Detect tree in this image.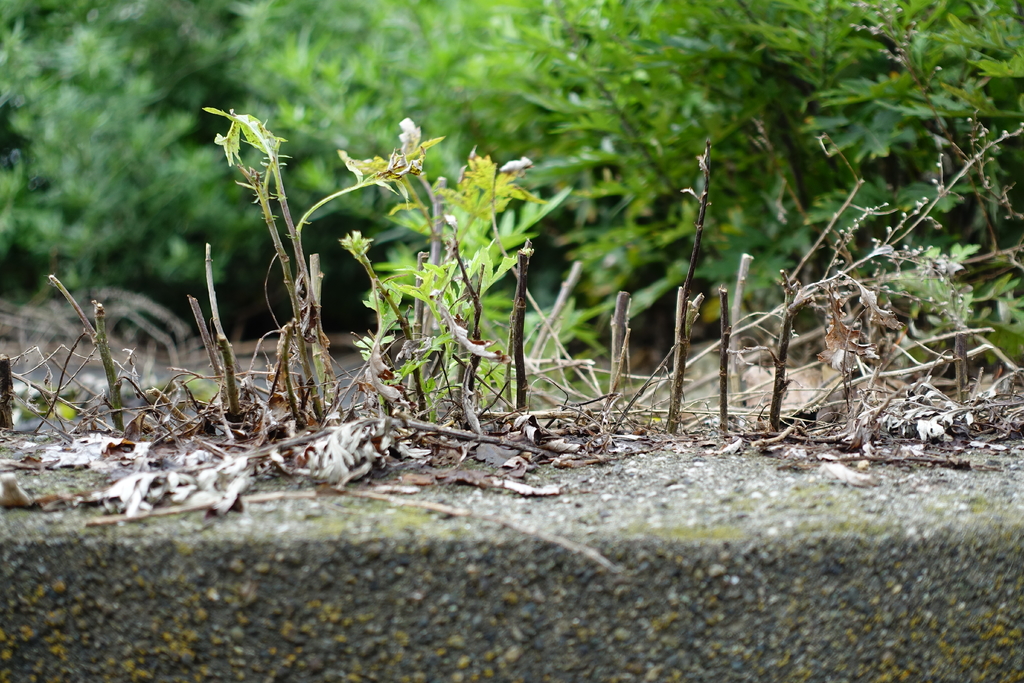
Detection: 0/3/261/265.
